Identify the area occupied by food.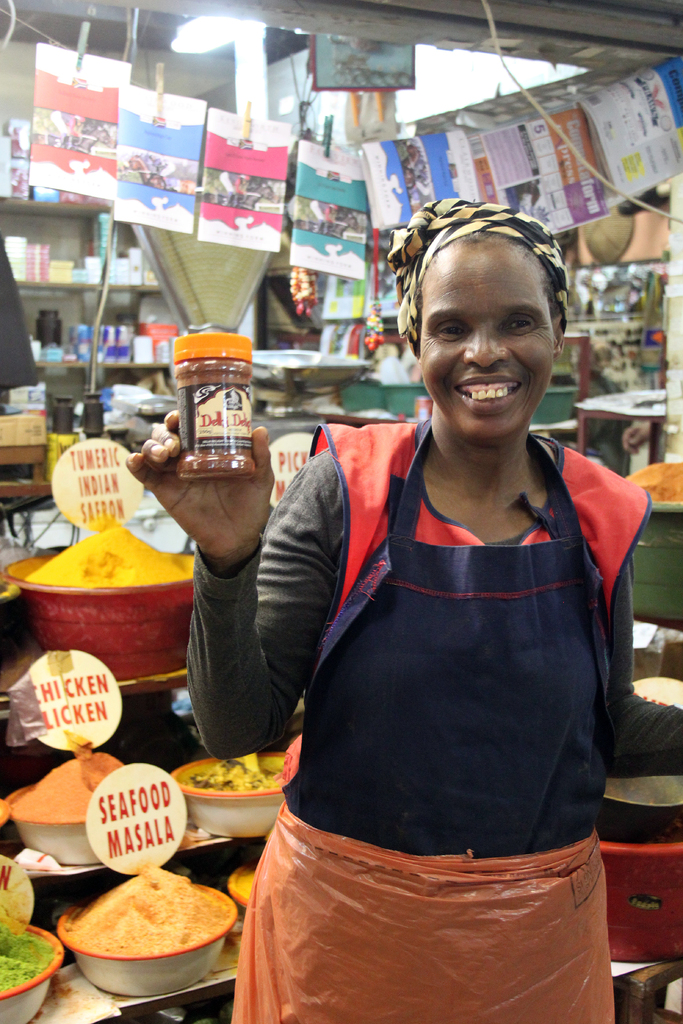
Area: box=[4, 724, 125, 826].
